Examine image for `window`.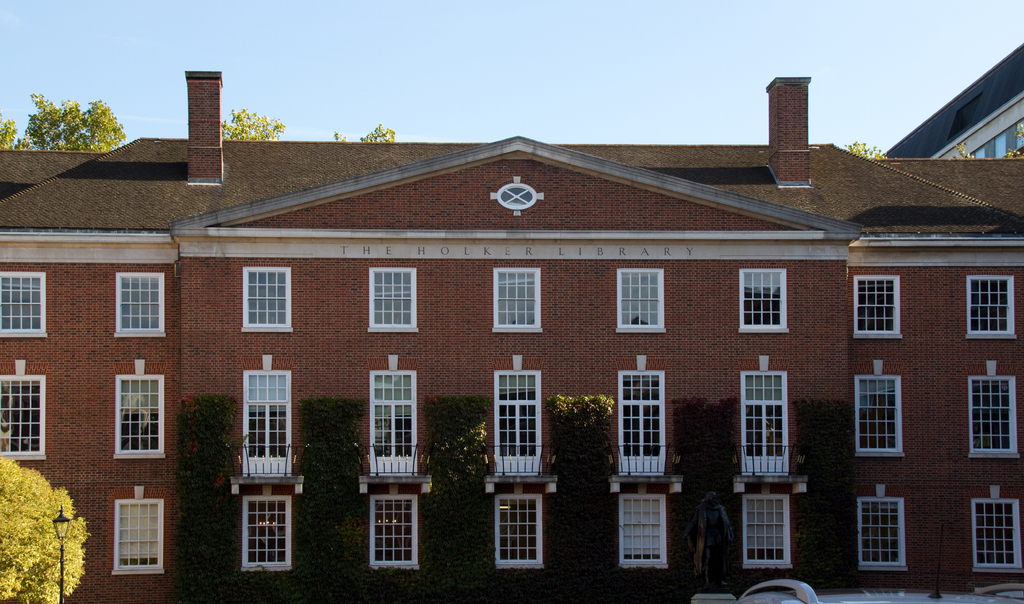
Examination result: bbox(0, 270, 47, 337).
